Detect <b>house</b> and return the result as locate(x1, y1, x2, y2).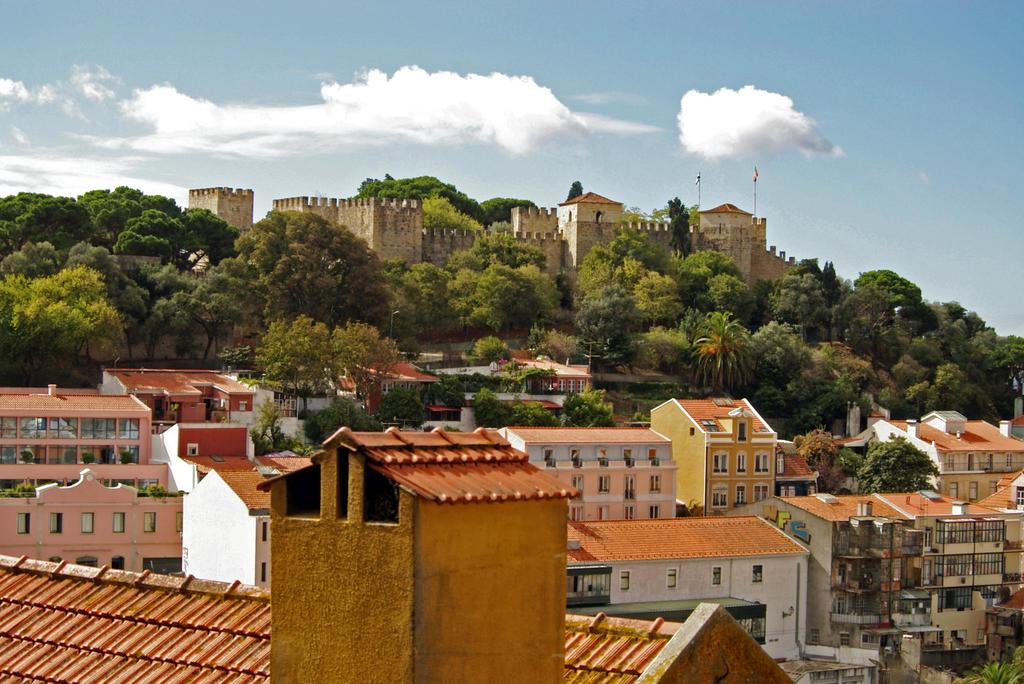
locate(0, 390, 170, 492).
